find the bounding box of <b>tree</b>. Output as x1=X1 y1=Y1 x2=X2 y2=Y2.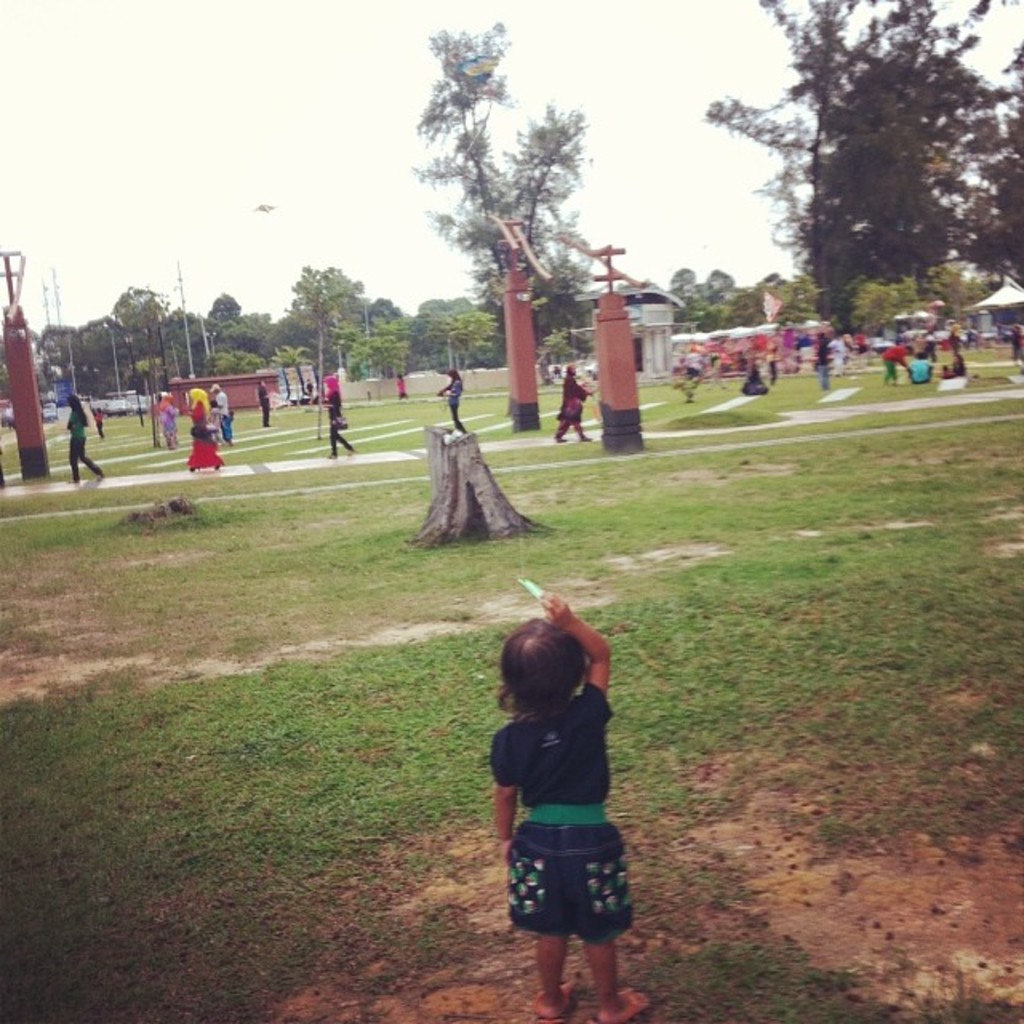
x1=936 y1=48 x2=1022 y2=357.
